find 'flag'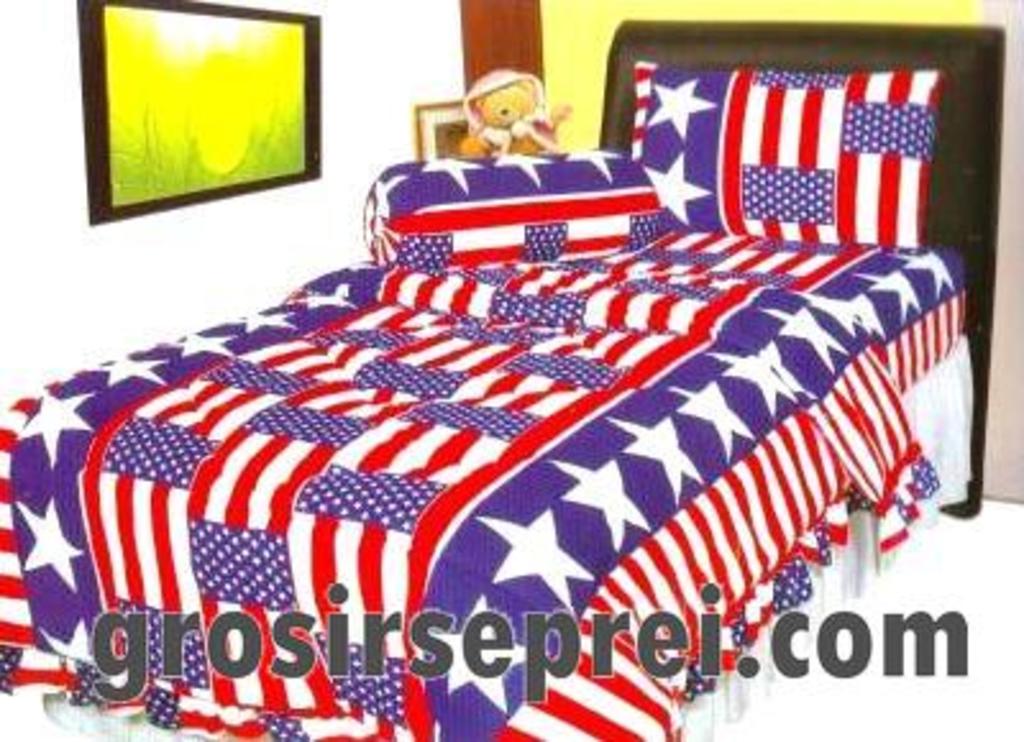
x1=0 y1=248 x2=970 y2=739
